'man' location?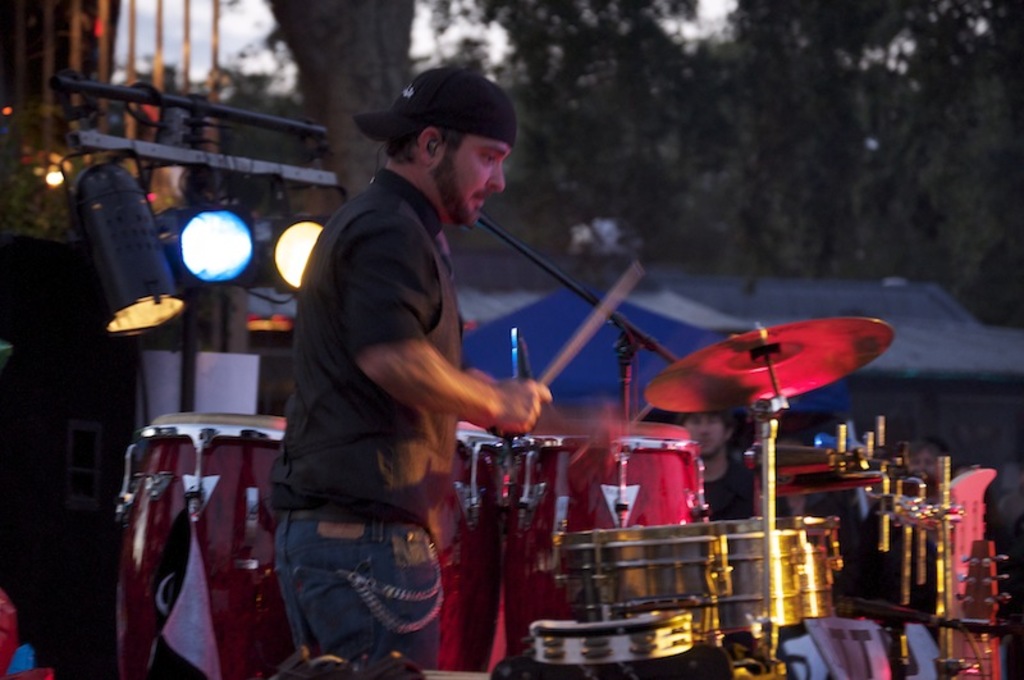
bbox(677, 411, 753, 524)
